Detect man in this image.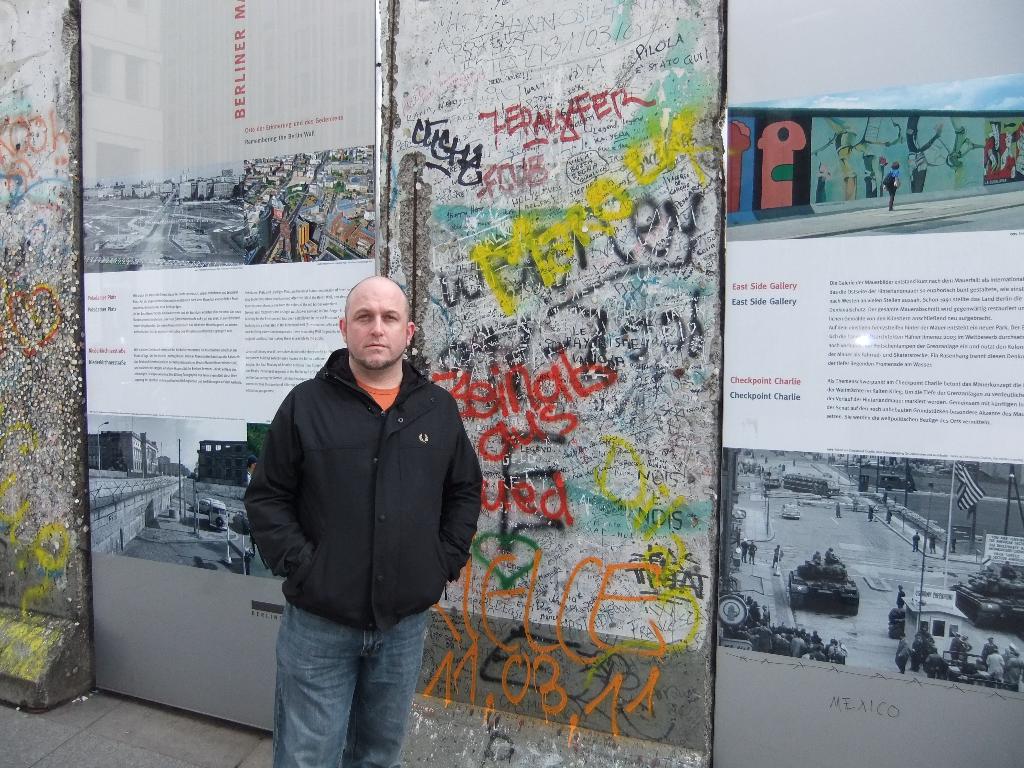
Detection: bbox=[1000, 561, 1019, 580].
